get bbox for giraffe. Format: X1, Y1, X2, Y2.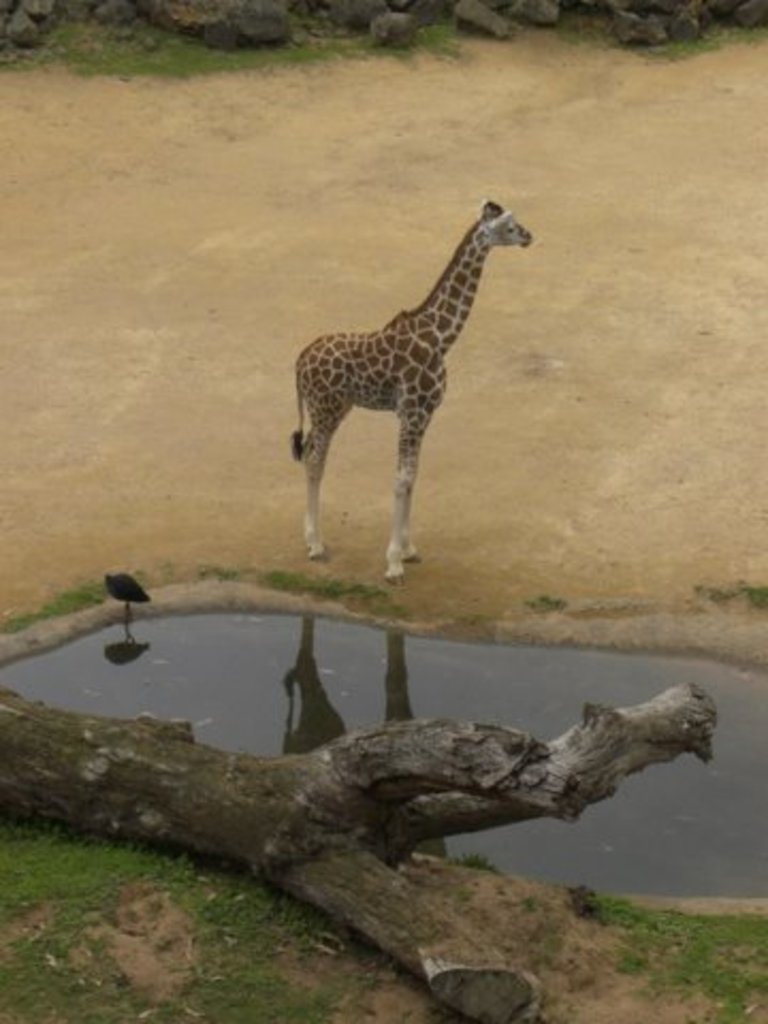
292, 198, 533, 585.
